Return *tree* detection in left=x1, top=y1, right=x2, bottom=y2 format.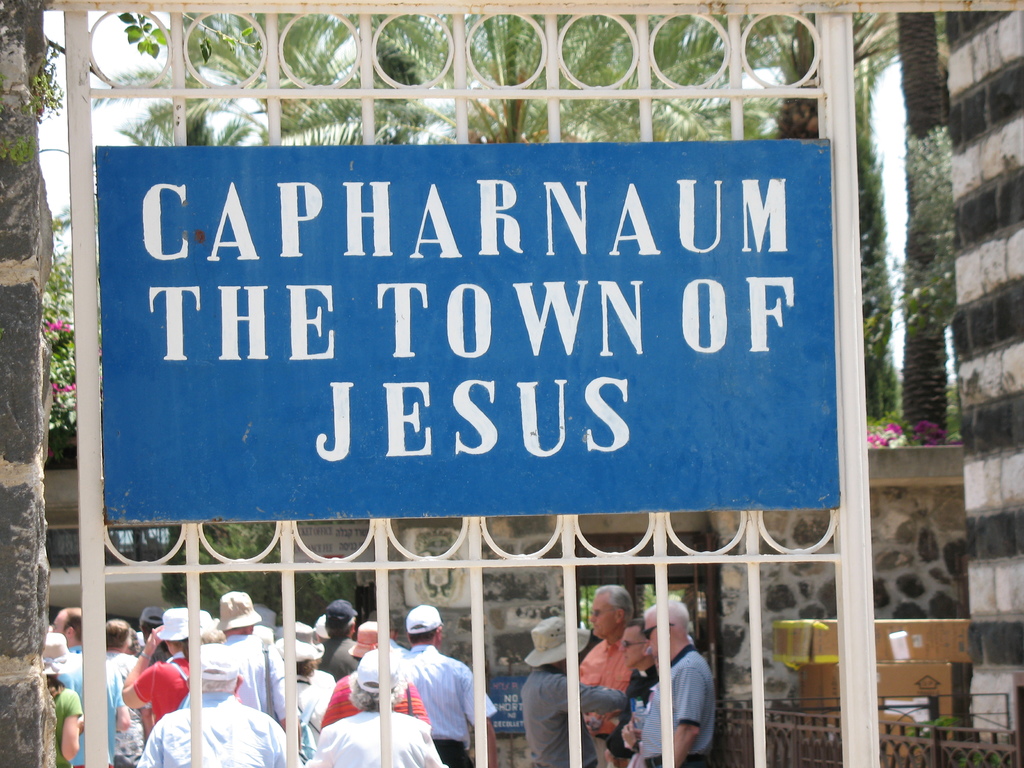
left=79, top=10, right=408, bottom=145.
